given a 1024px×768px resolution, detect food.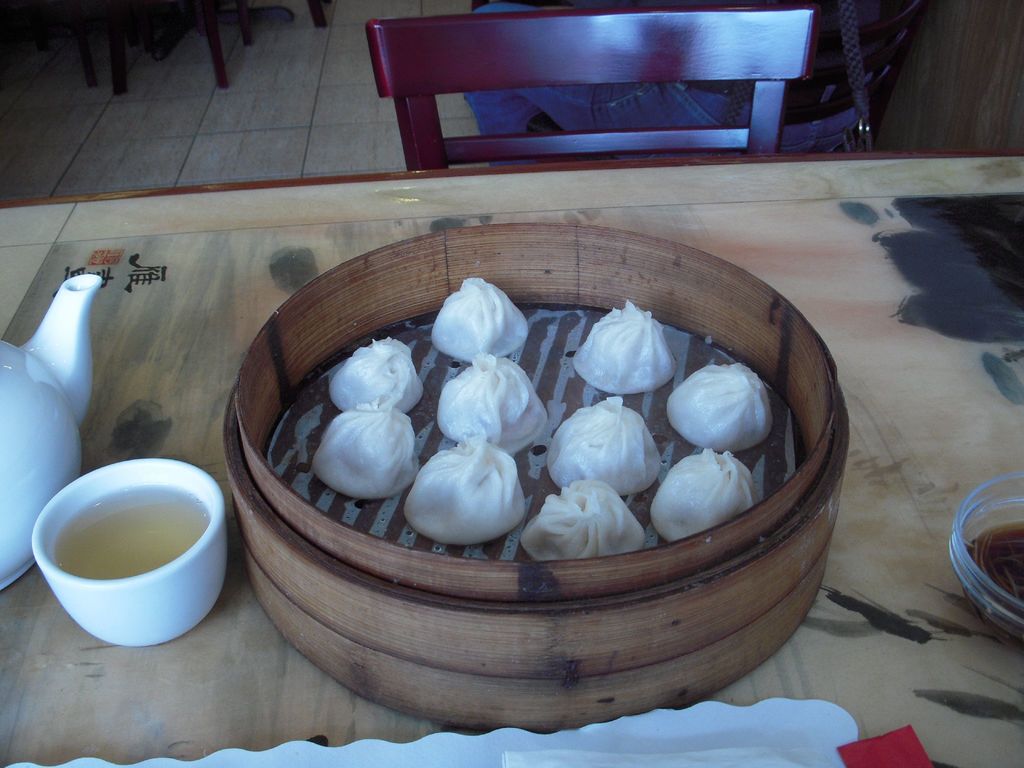
crop(429, 274, 533, 355).
